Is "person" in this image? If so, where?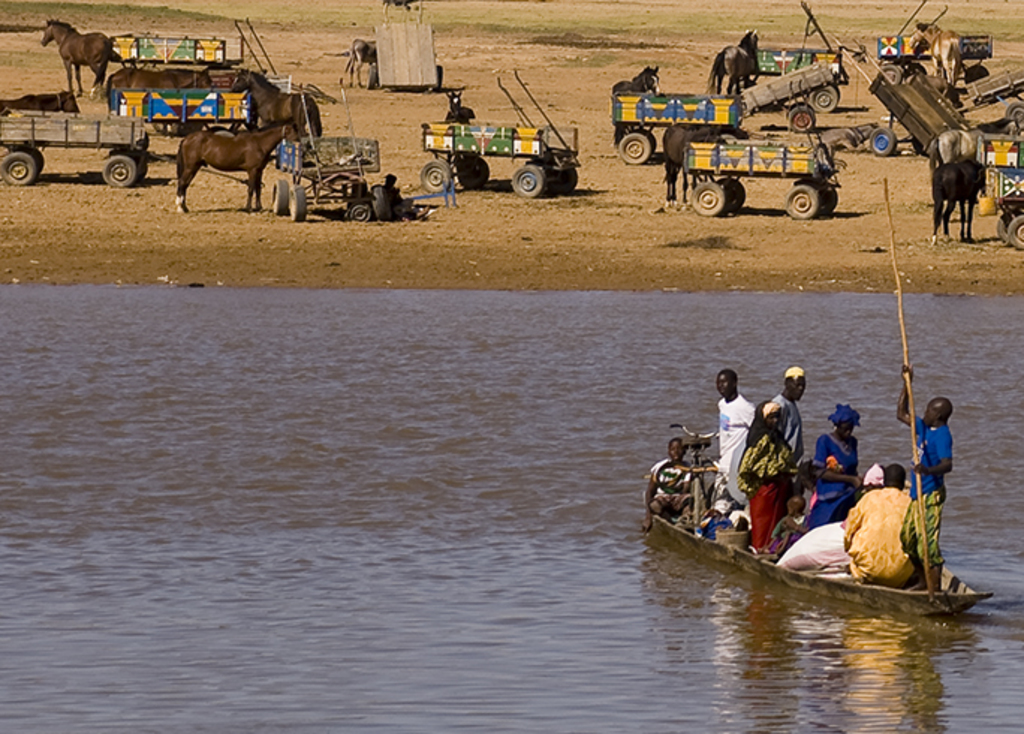
Yes, at 829/467/885/521.
